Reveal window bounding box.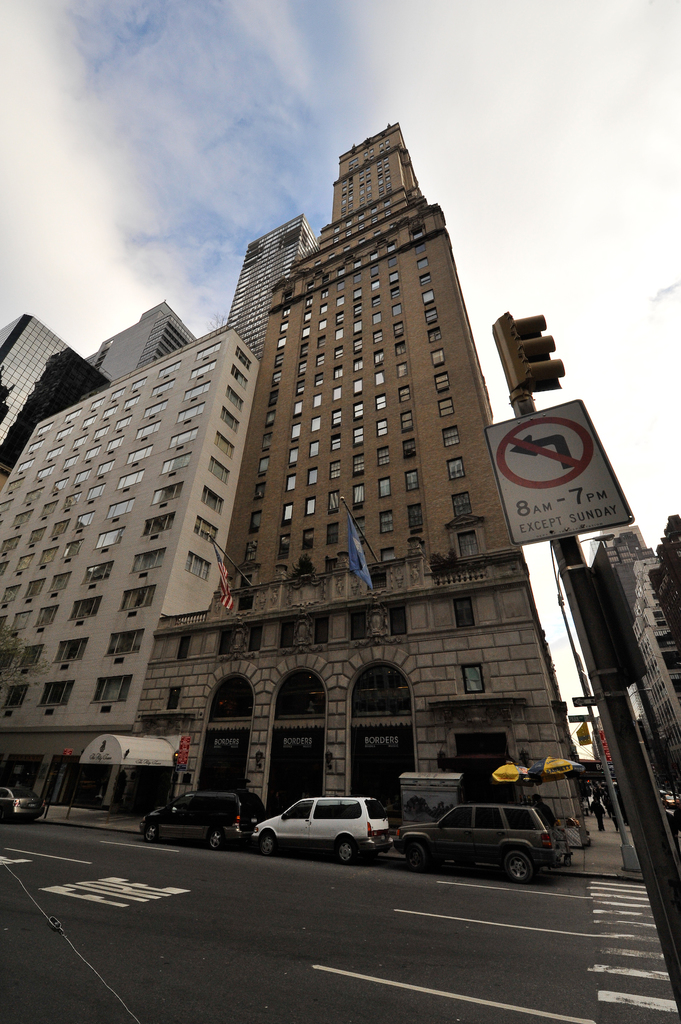
Revealed: (159,449,192,474).
